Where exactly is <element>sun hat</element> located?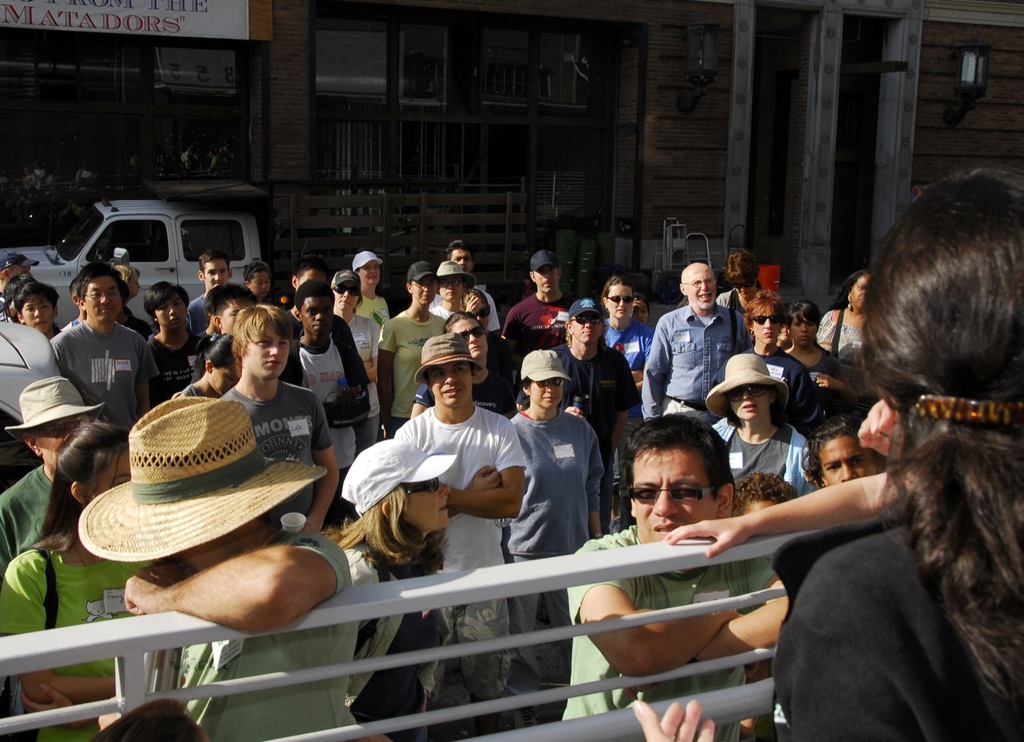
Its bounding box is 76:397:325:570.
